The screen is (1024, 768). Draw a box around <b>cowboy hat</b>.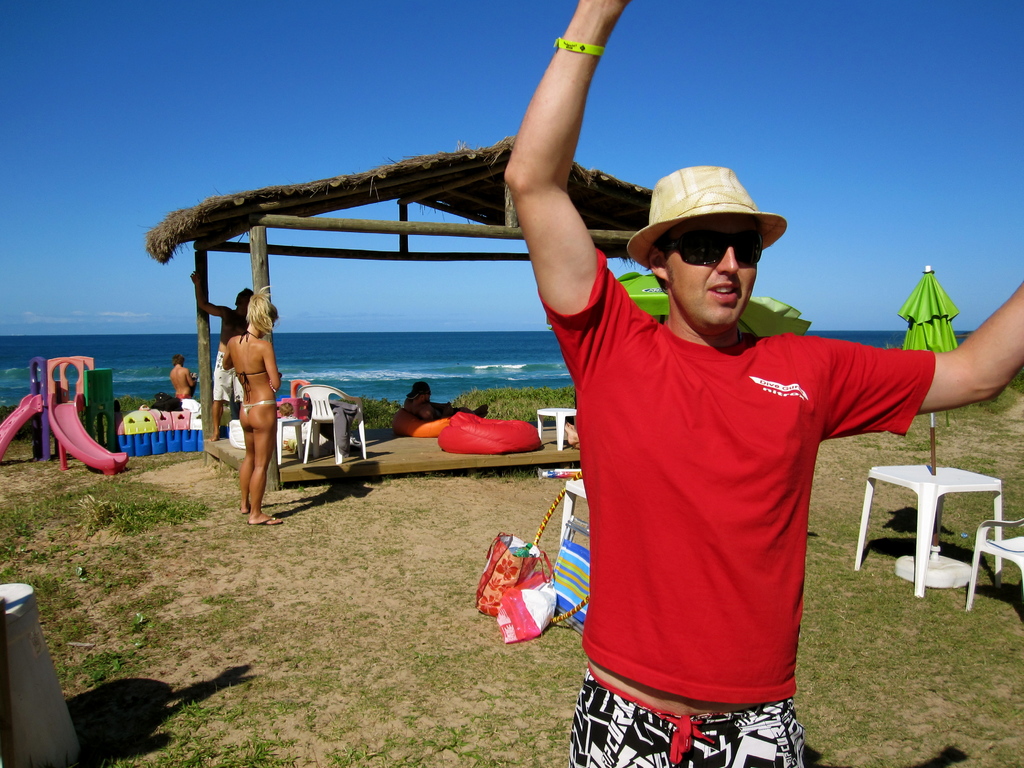
<box>623,156,788,301</box>.
